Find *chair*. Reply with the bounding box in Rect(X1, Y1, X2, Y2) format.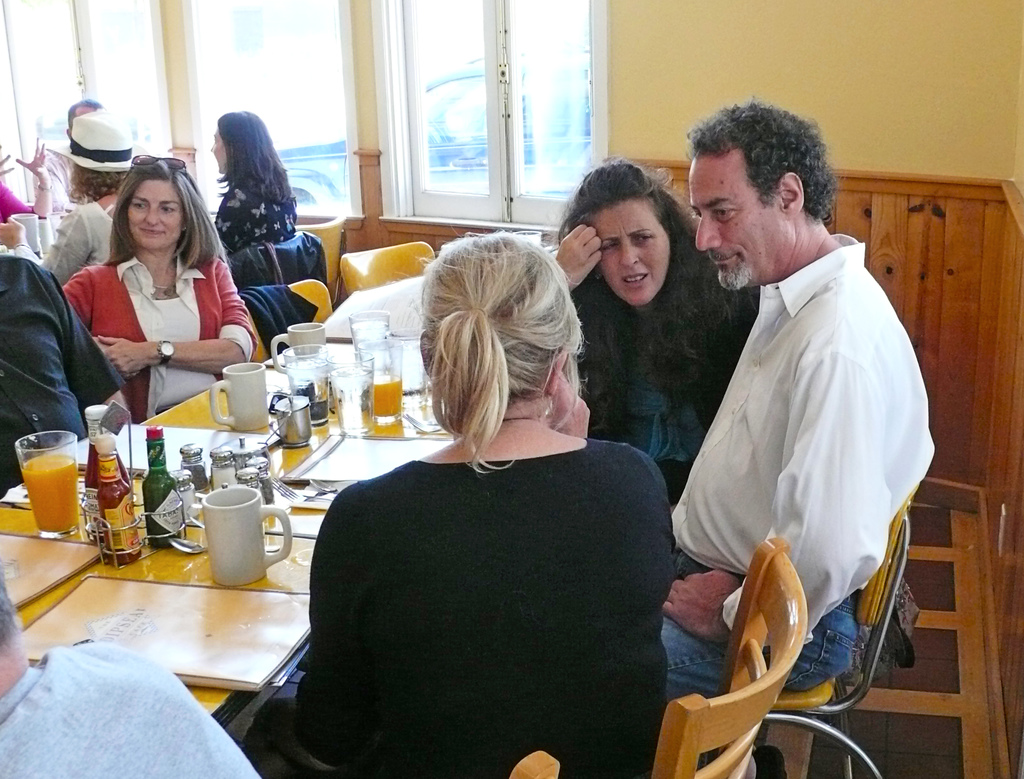
Rect(340, 241, 440, 298).
